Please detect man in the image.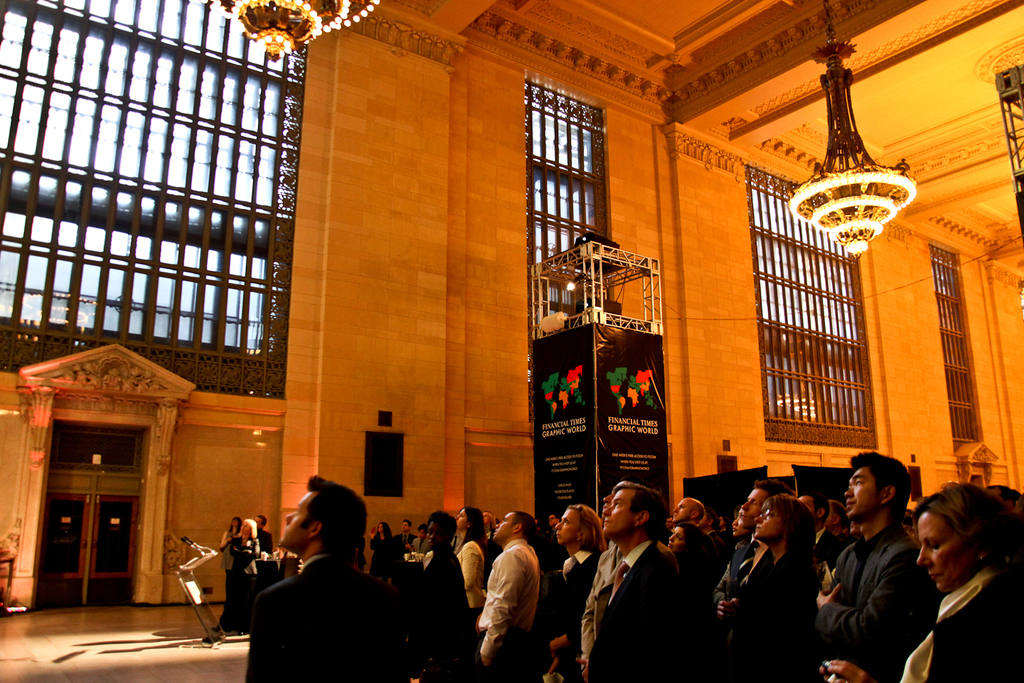
[826,493,853,552].
